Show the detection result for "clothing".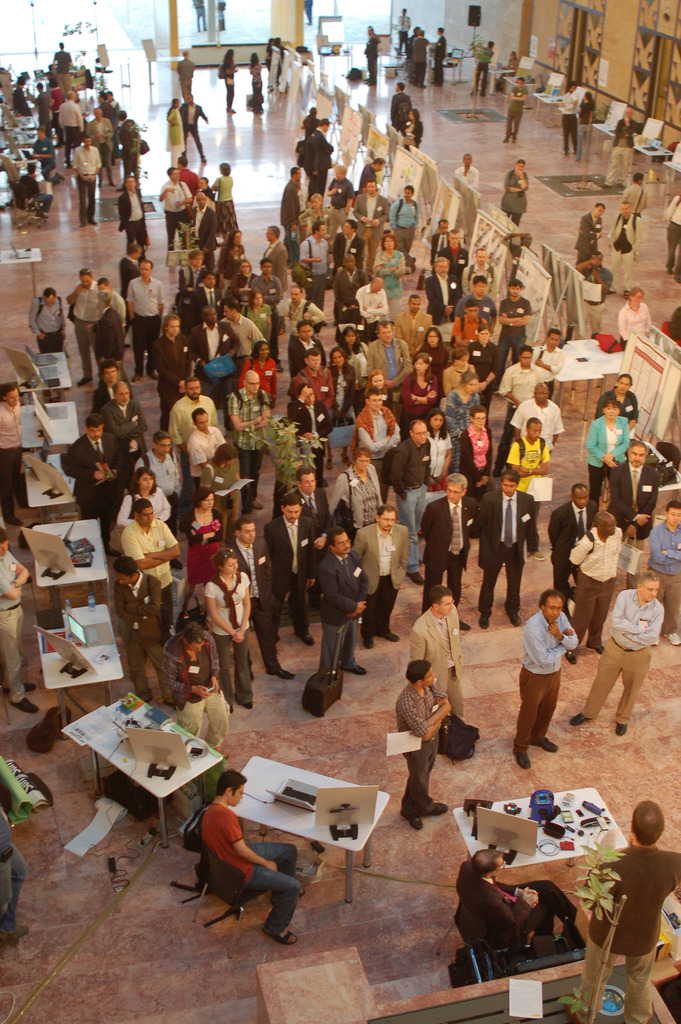
x1=584 y1=413 x2=629 y2=509.
